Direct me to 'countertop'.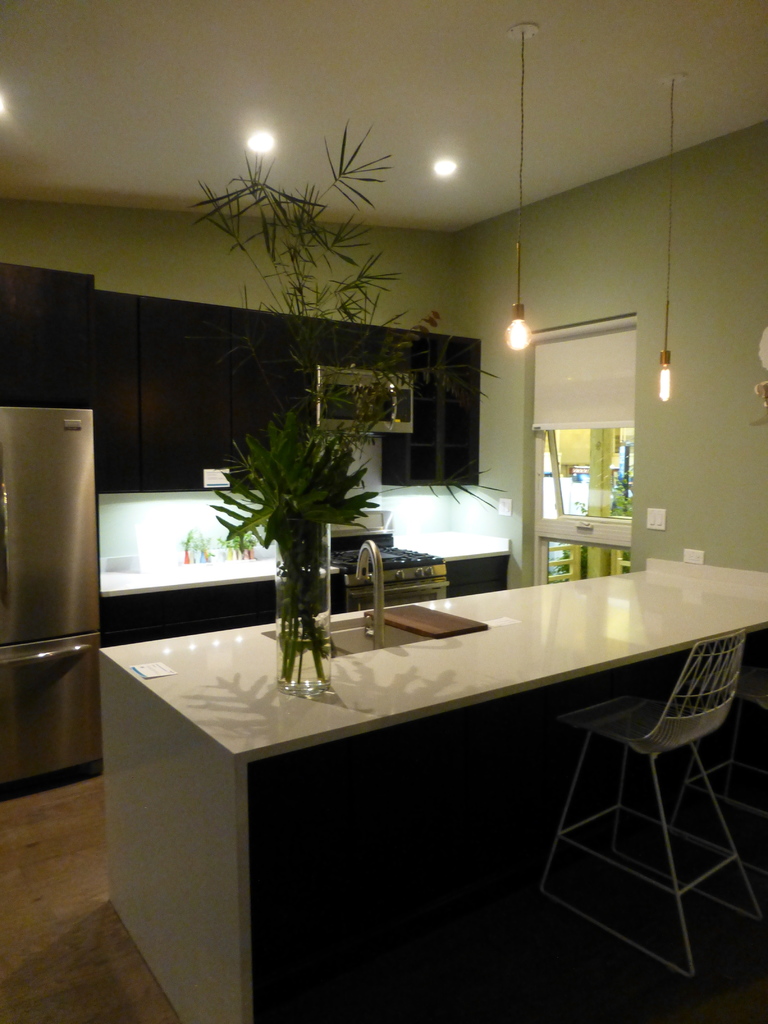
Direction: box(90, 522, 513, 642).
